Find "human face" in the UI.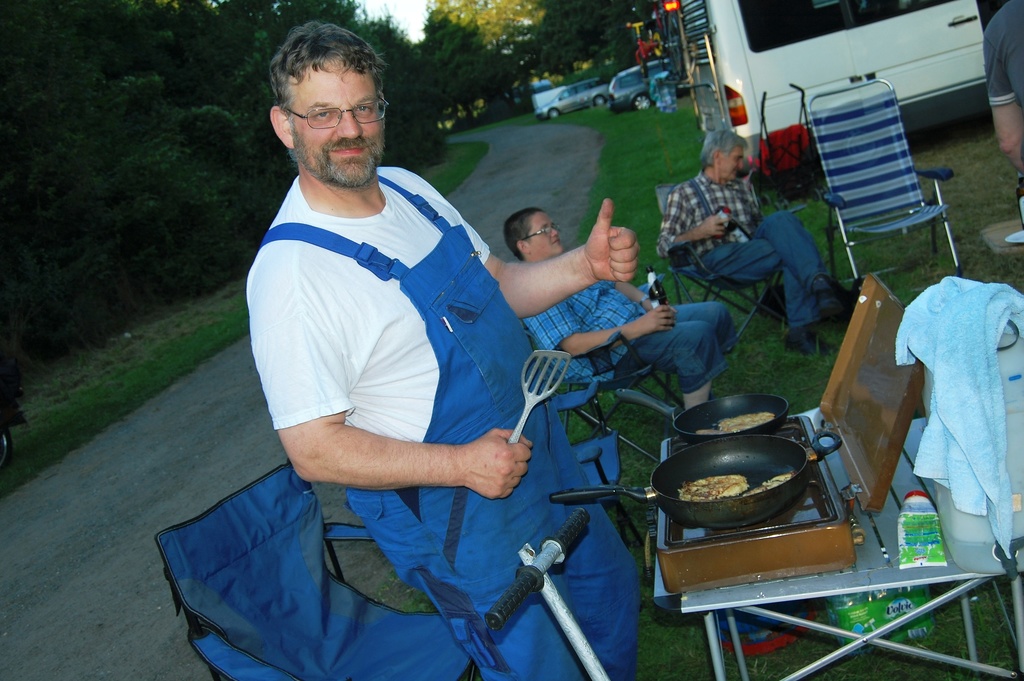
UI element at pyautogui.locateOnScreen(721, 145, 742, 181).
